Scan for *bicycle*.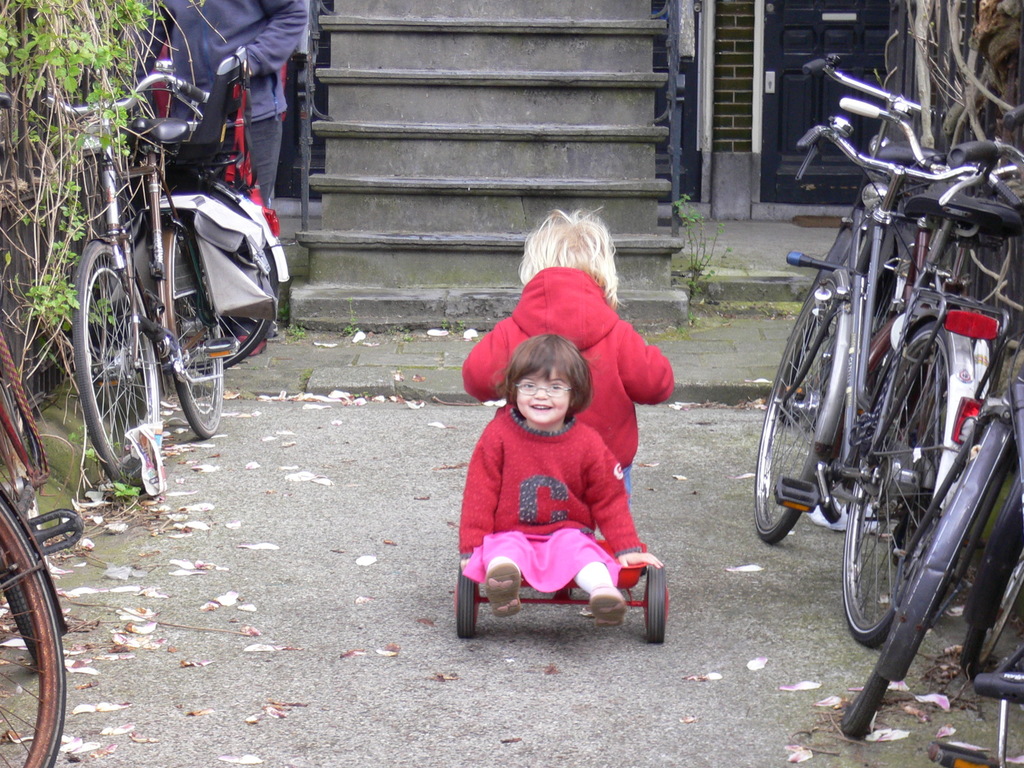
Scan result: x1=0, y1=321, x2=86, y2=767.
